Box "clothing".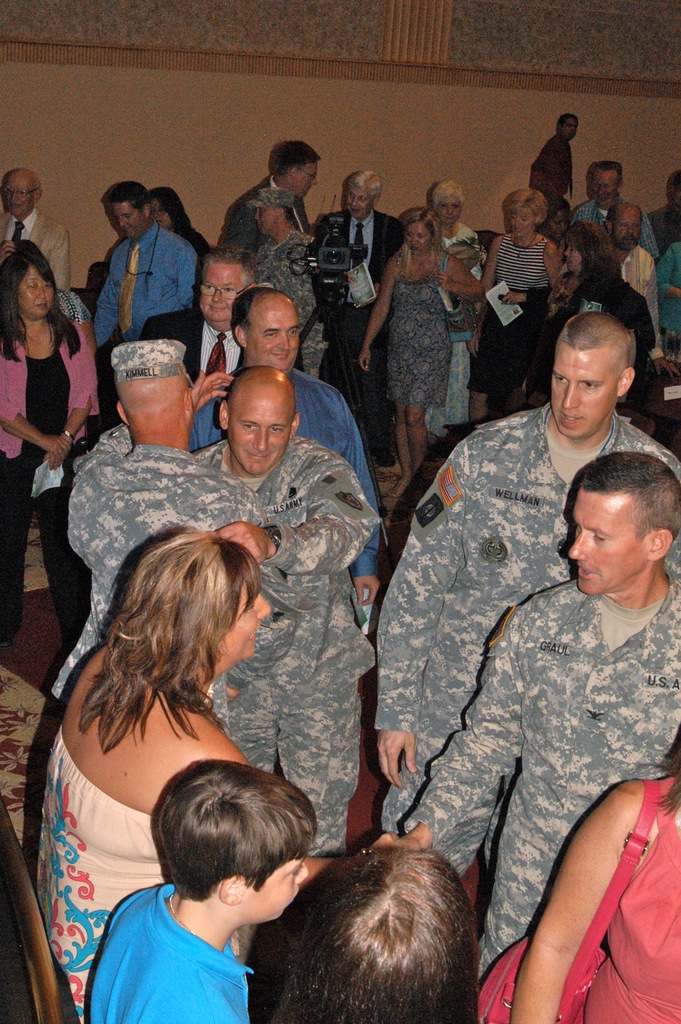
box(142, 298, 240, 380).
